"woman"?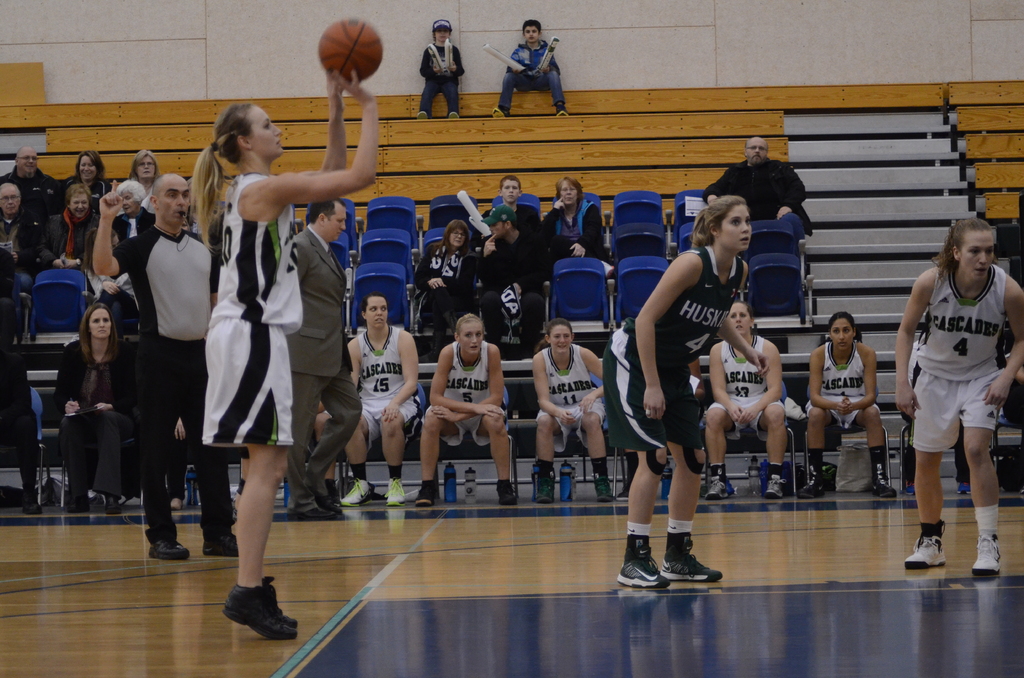
407,307,527,519
